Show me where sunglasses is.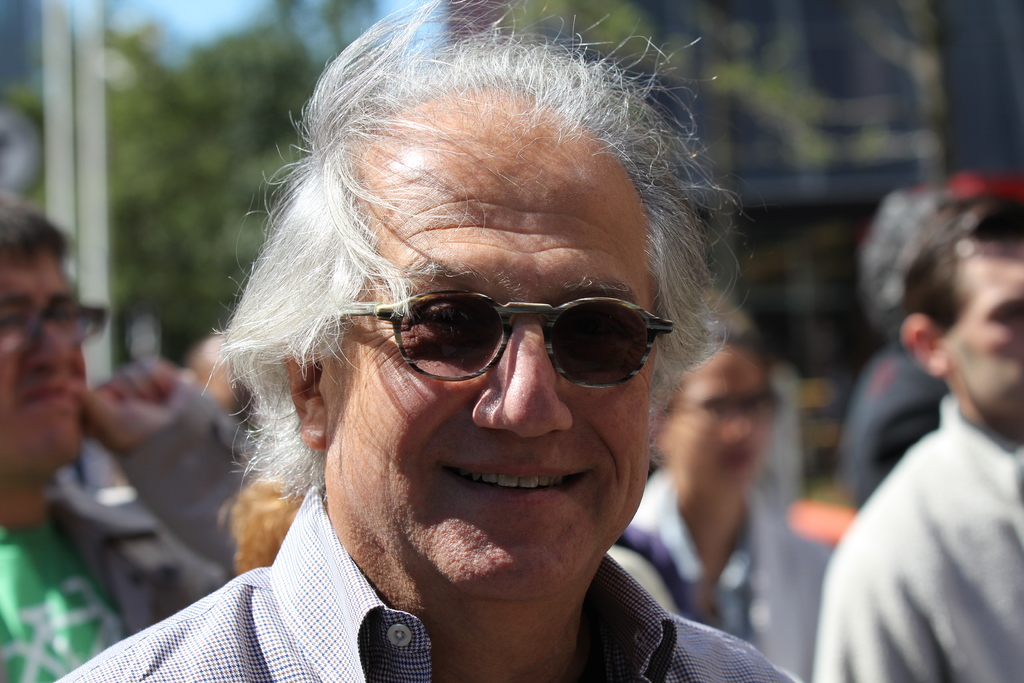
sunglasses is at box(332, 293, 673, 387).
